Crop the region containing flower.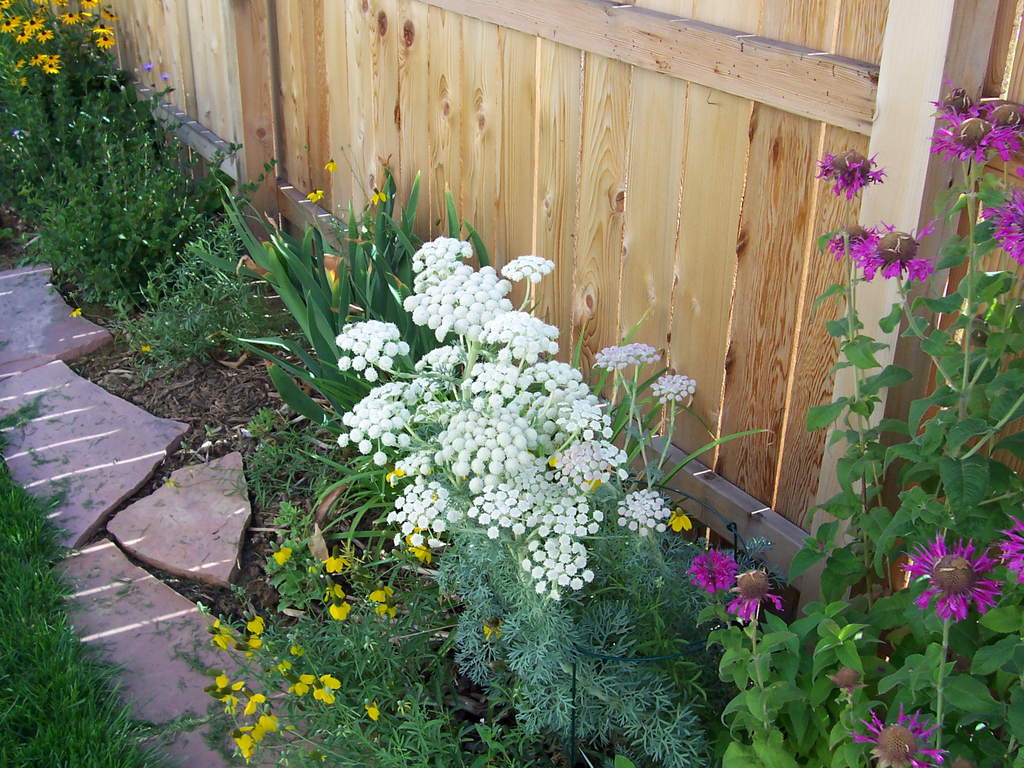
Crop region: left=667, top=506, right=694, bottom=528.
